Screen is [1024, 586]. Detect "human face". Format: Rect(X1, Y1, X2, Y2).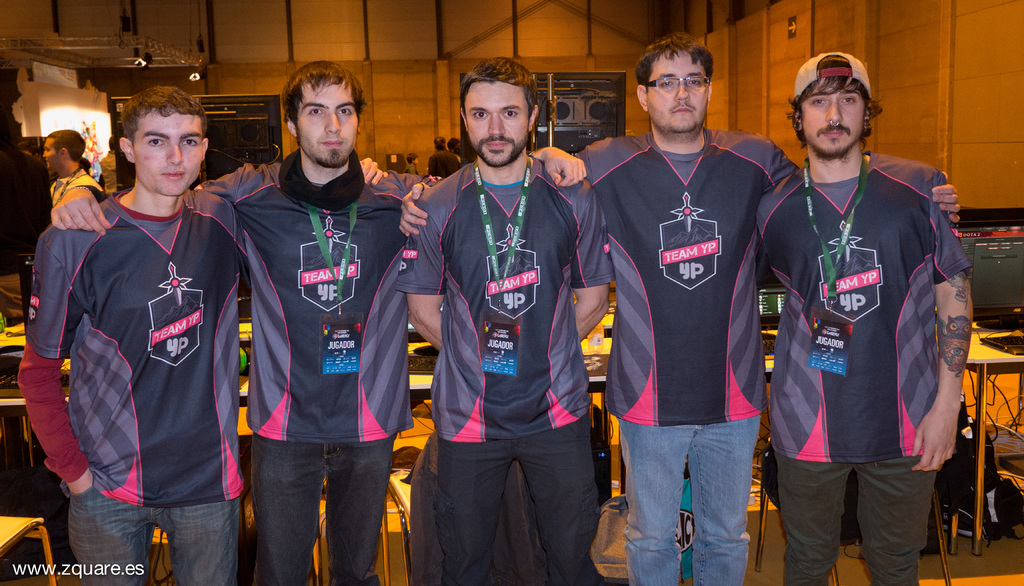
Rect(464, 78, 531, 167).
